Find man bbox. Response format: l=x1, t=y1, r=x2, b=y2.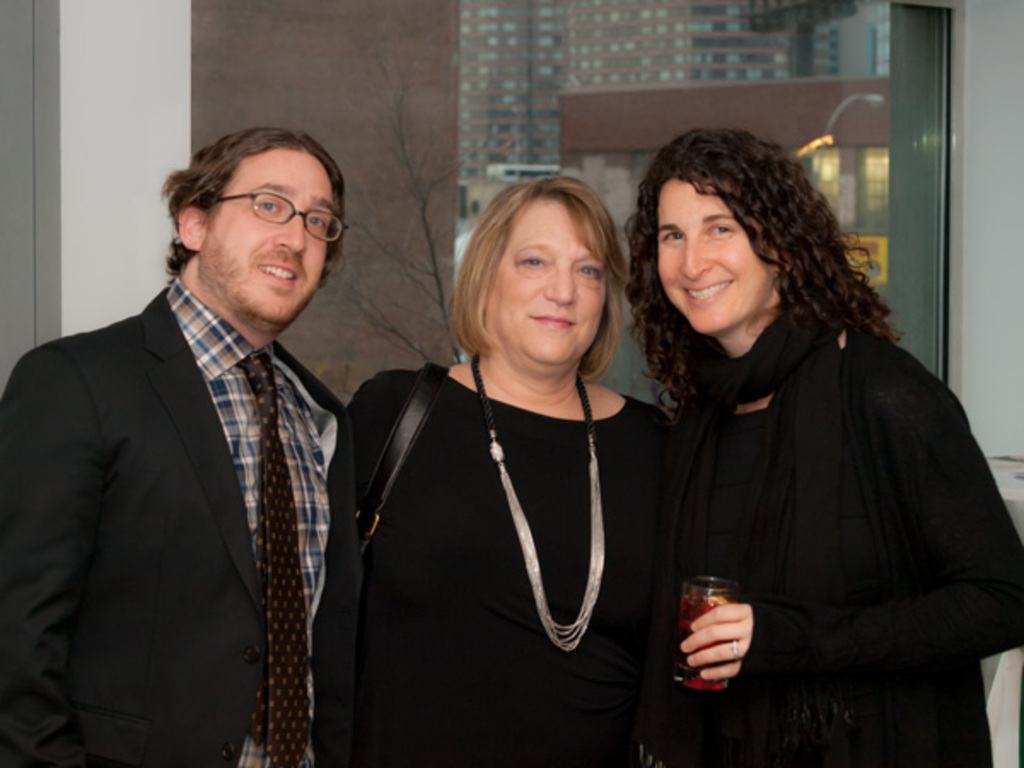
l=10, t=96, r=391, b=754.
